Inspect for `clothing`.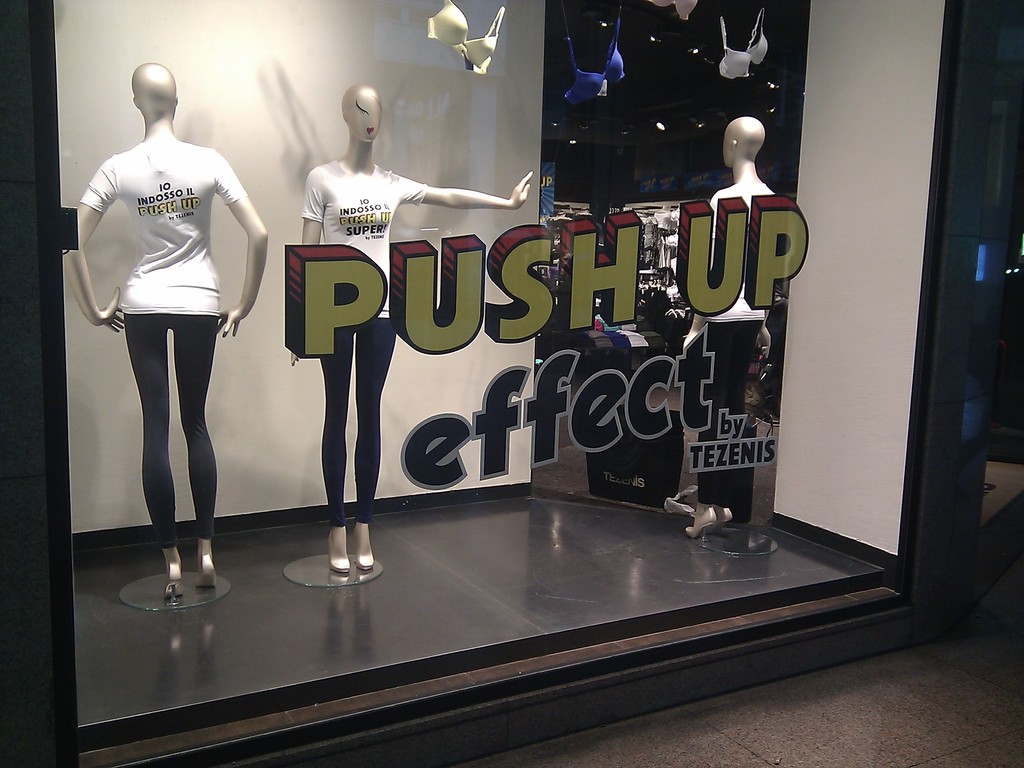
Inspection: locate(303, 169, 429, 529).
